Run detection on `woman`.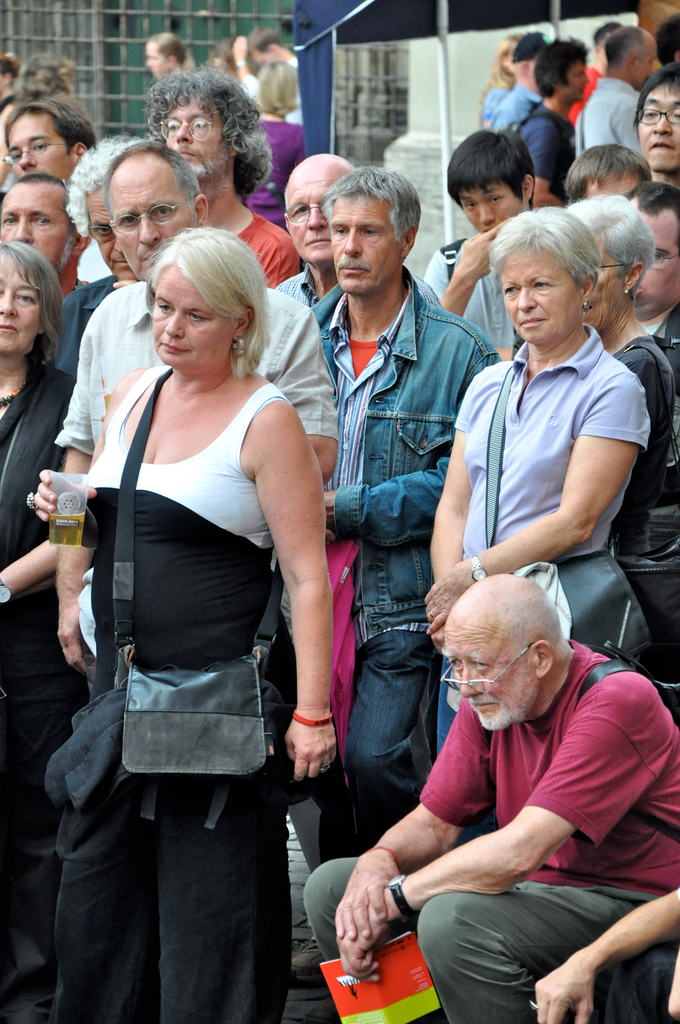
Result: {"x1": 474, "y1": 33, "x2": 518, "y2": 125}.
